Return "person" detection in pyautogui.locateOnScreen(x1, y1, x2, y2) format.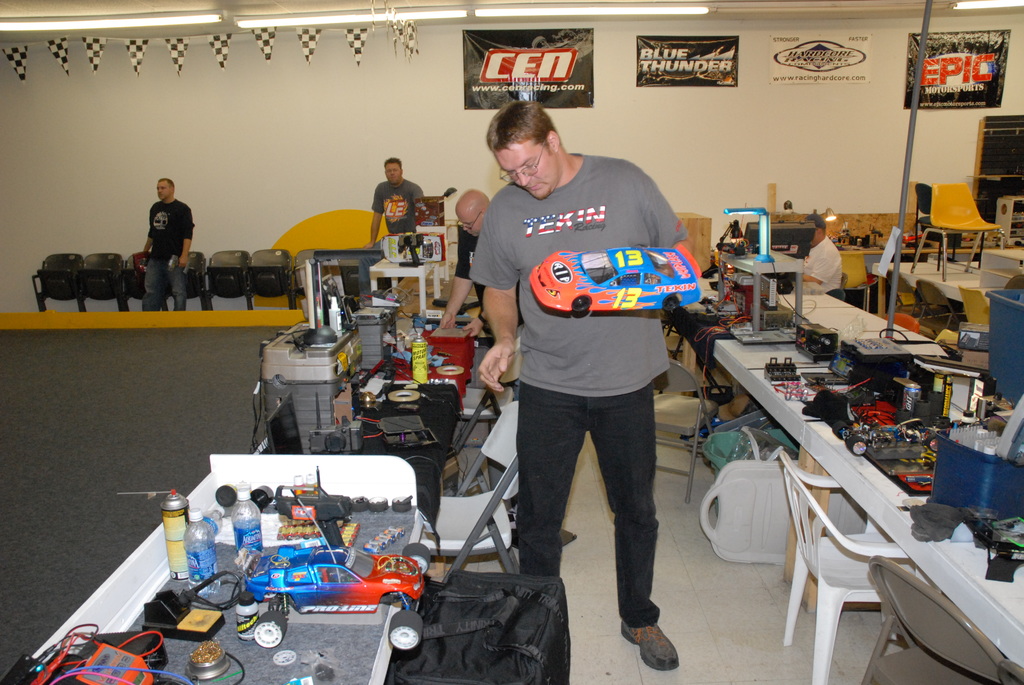
pyautogui.locateOnScreen(466, 97, 698, 673).
